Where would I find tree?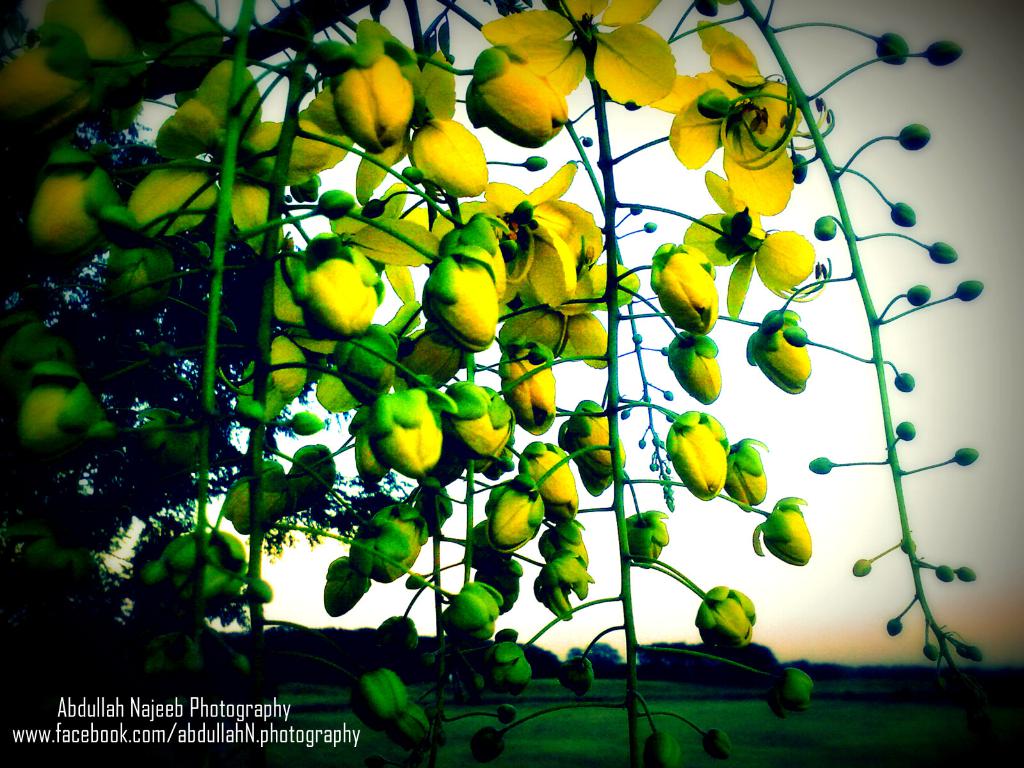
At locate(0, 16, 428, 692).
